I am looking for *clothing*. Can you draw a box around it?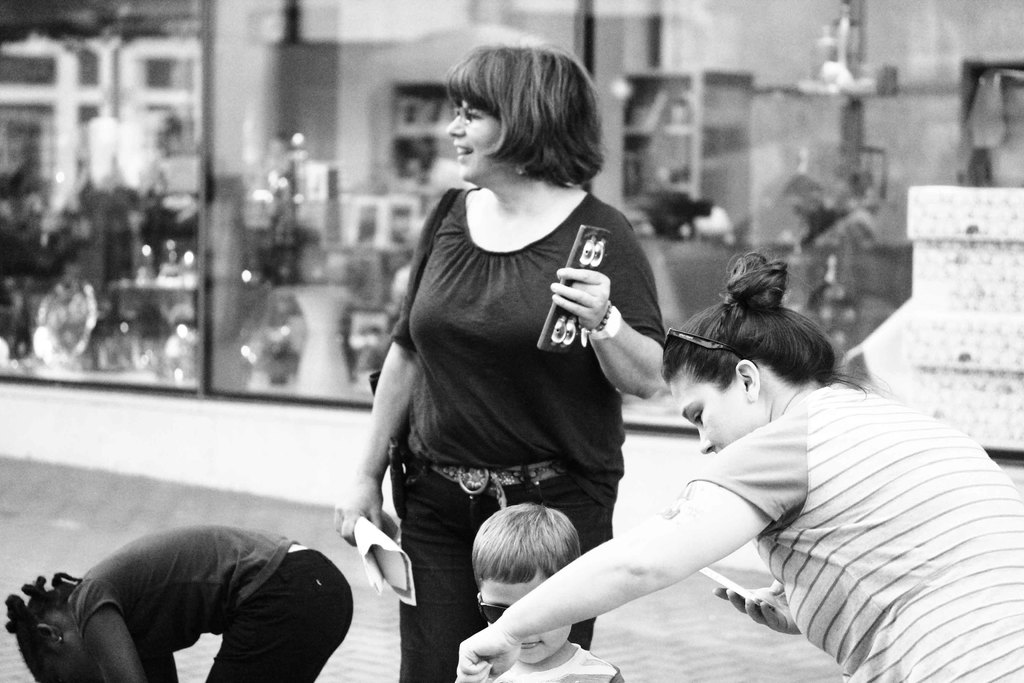
Sure, the bounding box is Rect(397, 464, 618, 682).
